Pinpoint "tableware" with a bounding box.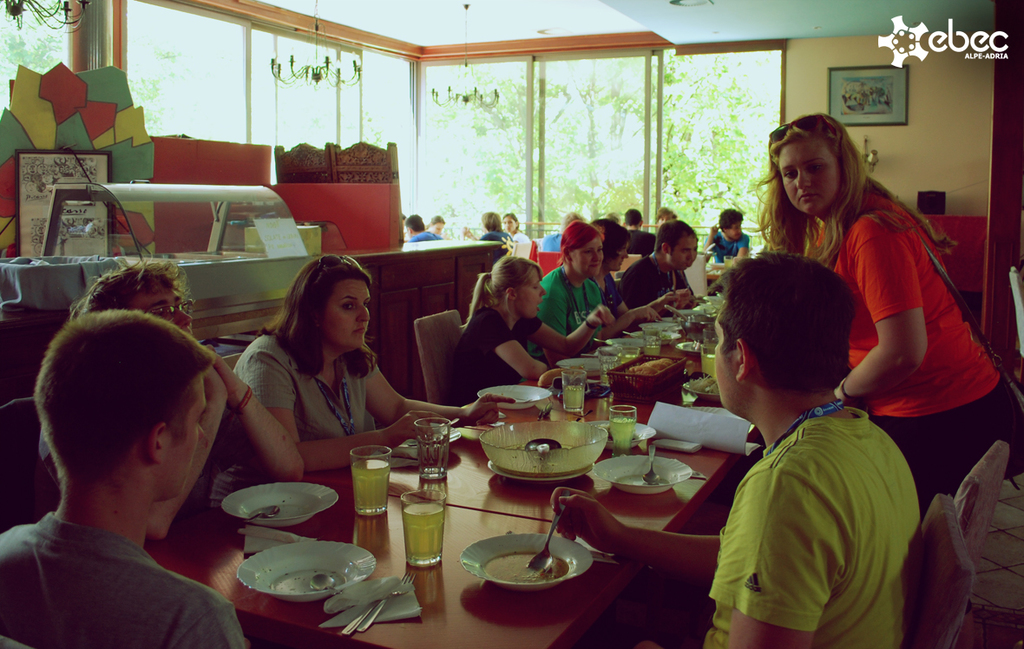
<region>230, 552, 376, 611</region>.
